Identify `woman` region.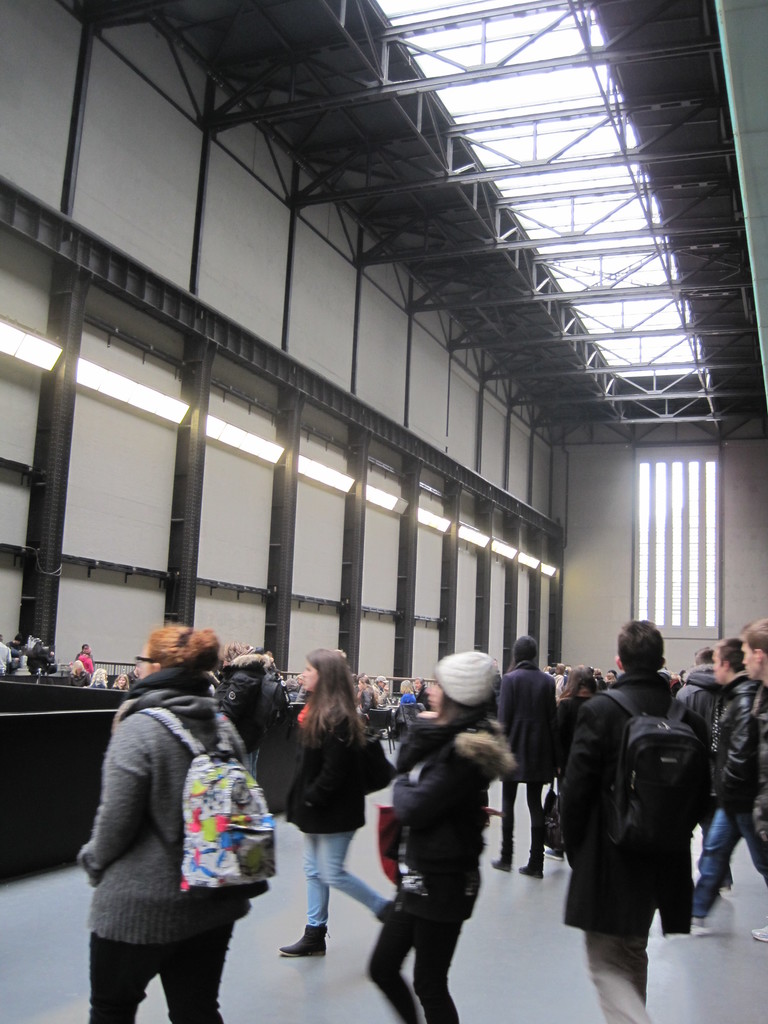
Region: [x1=15, y1=602, x2=268, y2=1023].
